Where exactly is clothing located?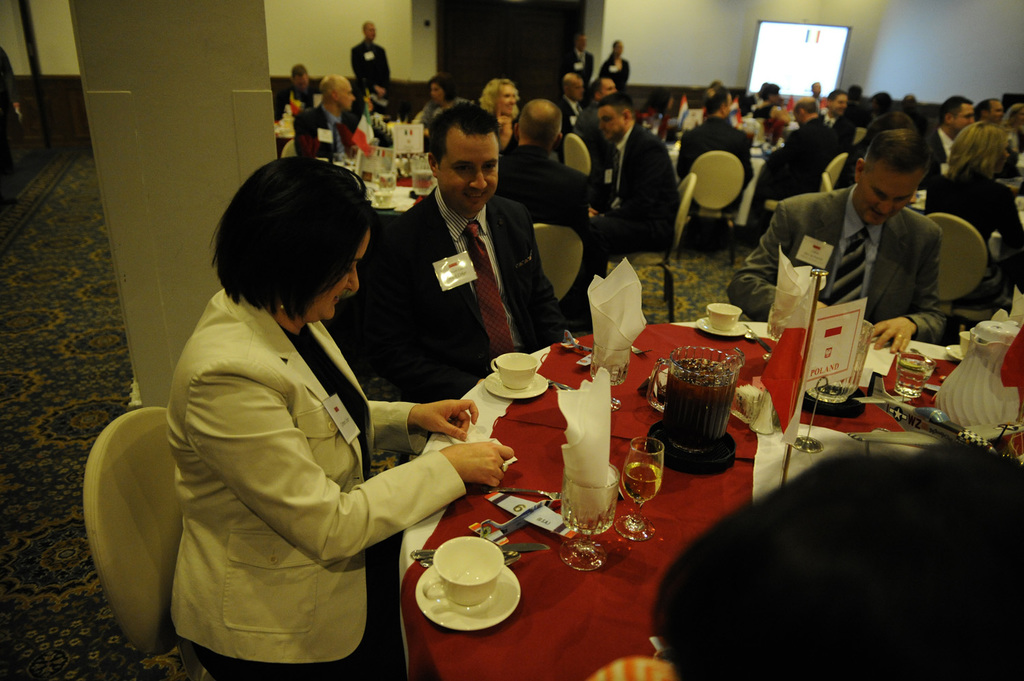
Its bounding box is bbox=[369, 180, 563, 407].
